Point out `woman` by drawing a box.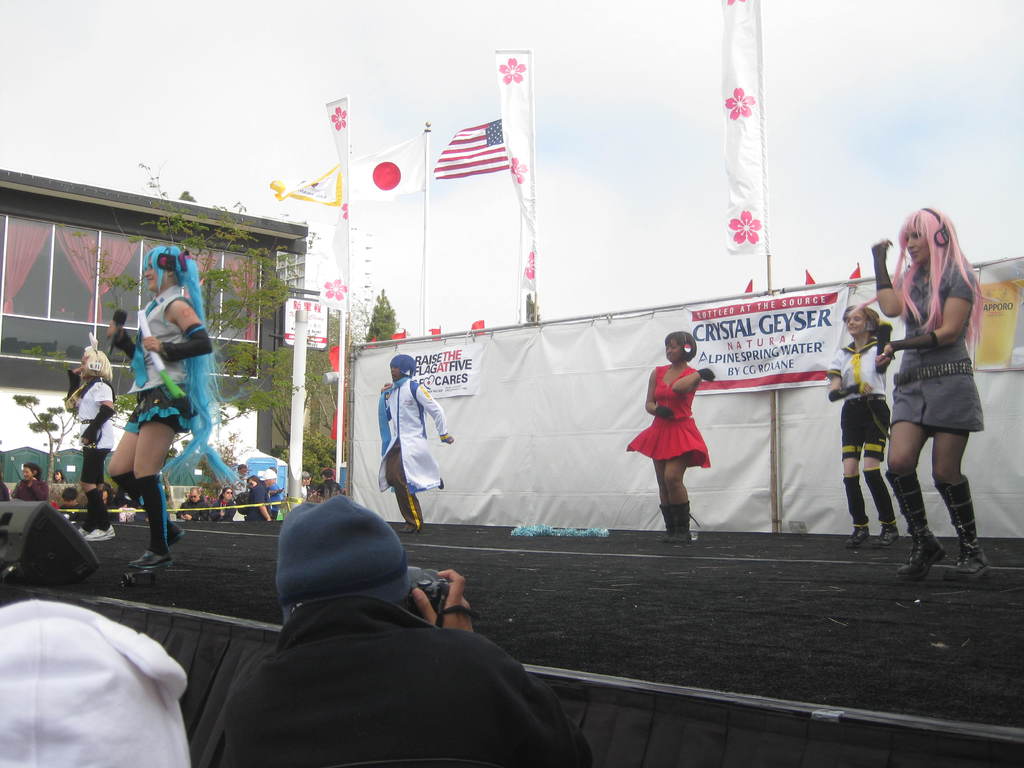
x1=627 y1=331 x2=716 y2=545.
